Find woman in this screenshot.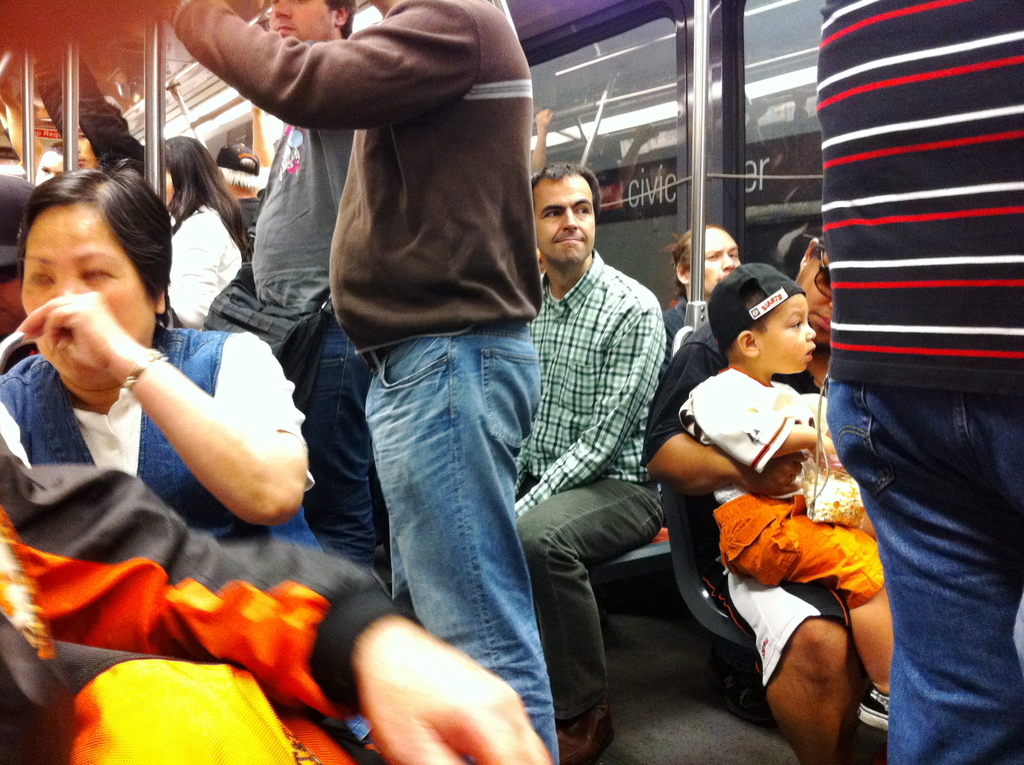
The bounding box for woman is l=0, t=139, r=402, b=764.
